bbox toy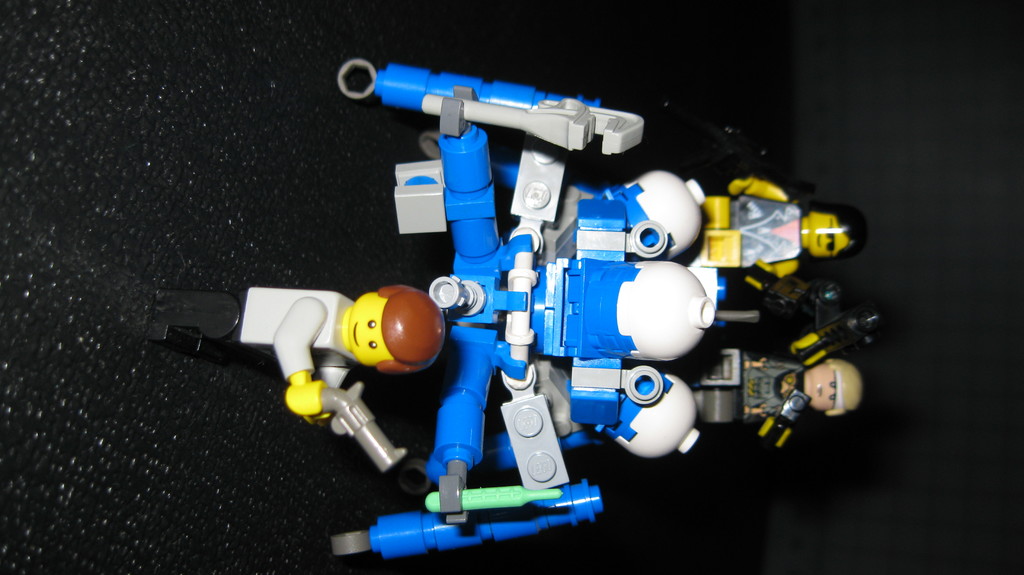
(744, 310, 874, 451)
